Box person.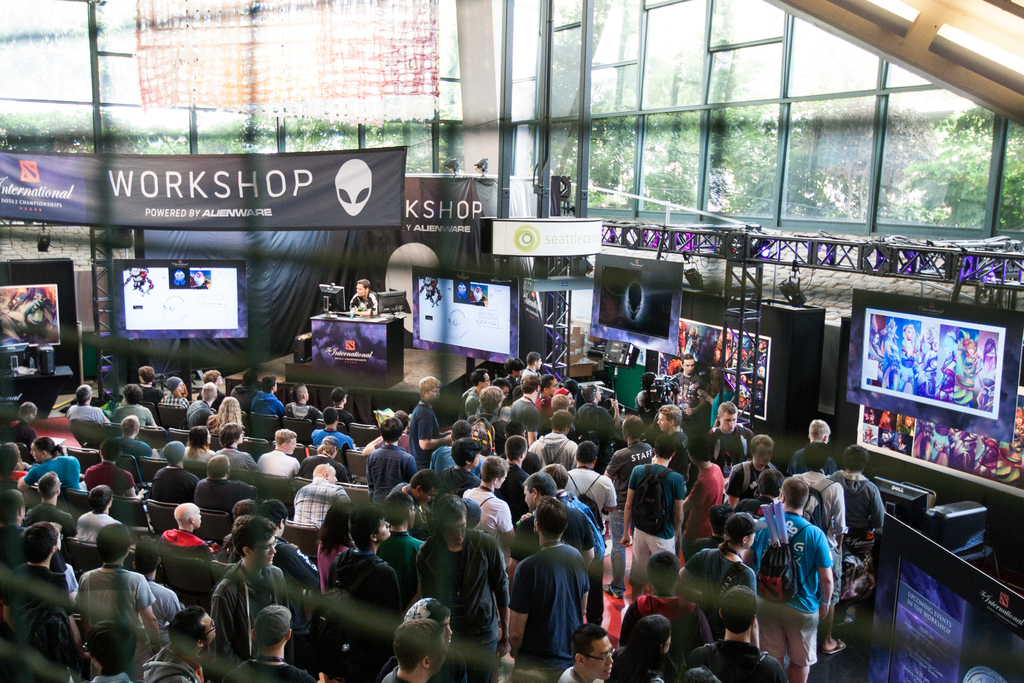
[x1=607, y1=427, x2=686, y2=605].
